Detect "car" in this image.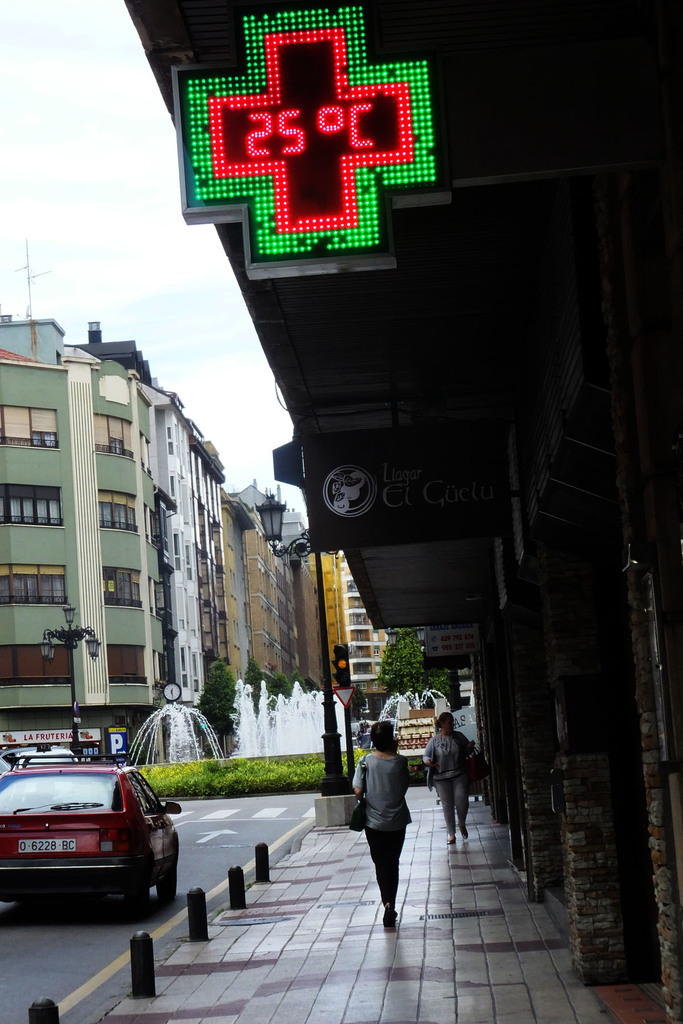
Detection: <bbox>7, 757, 187, 931</bbox>.
